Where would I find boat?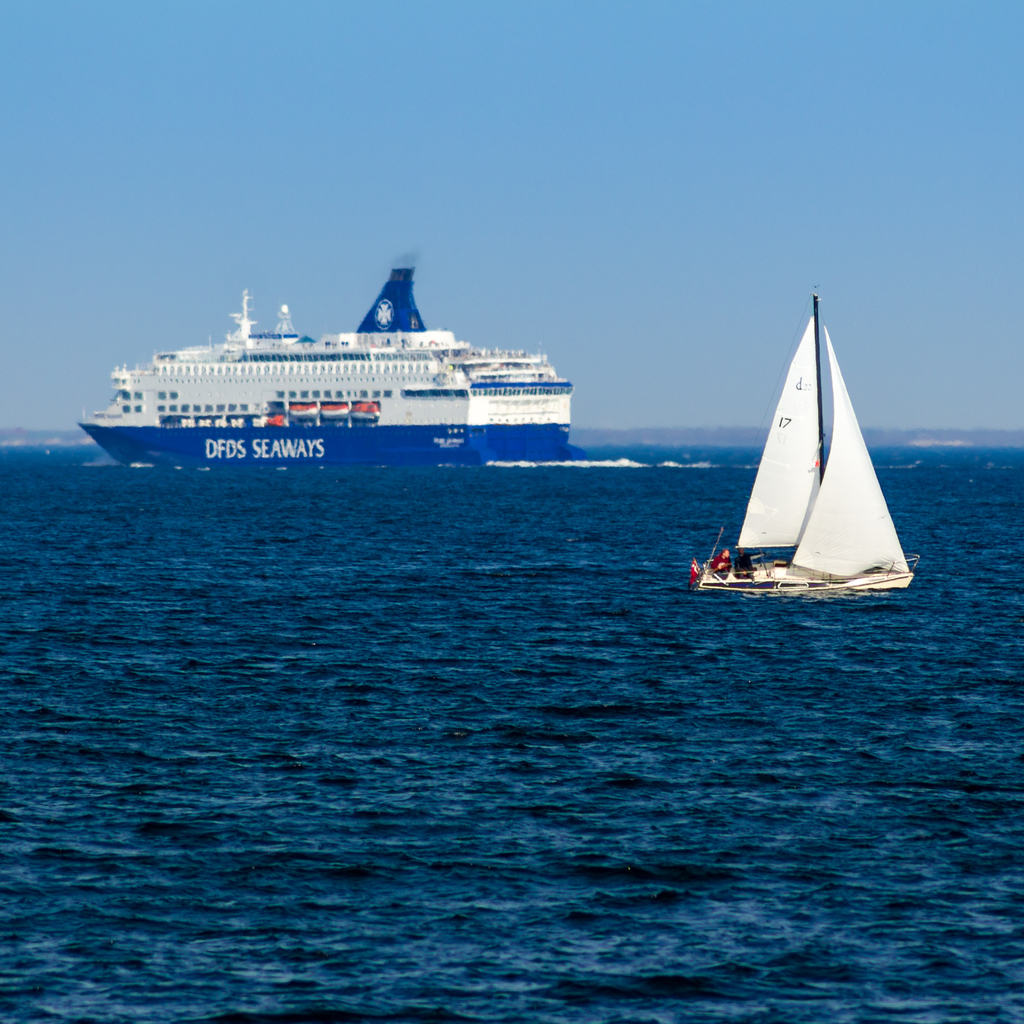
At left=81, top=264, right=588, bottom=465.
